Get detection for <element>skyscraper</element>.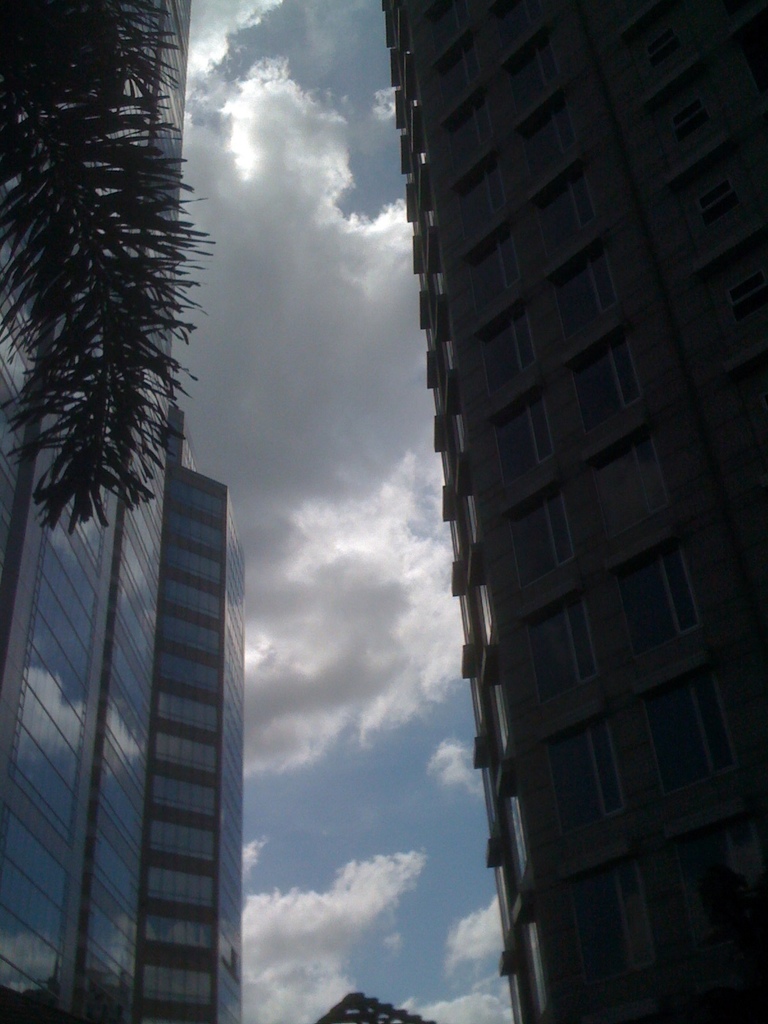
Detection: [left=138, top=430, right=266, bottom=1023].
